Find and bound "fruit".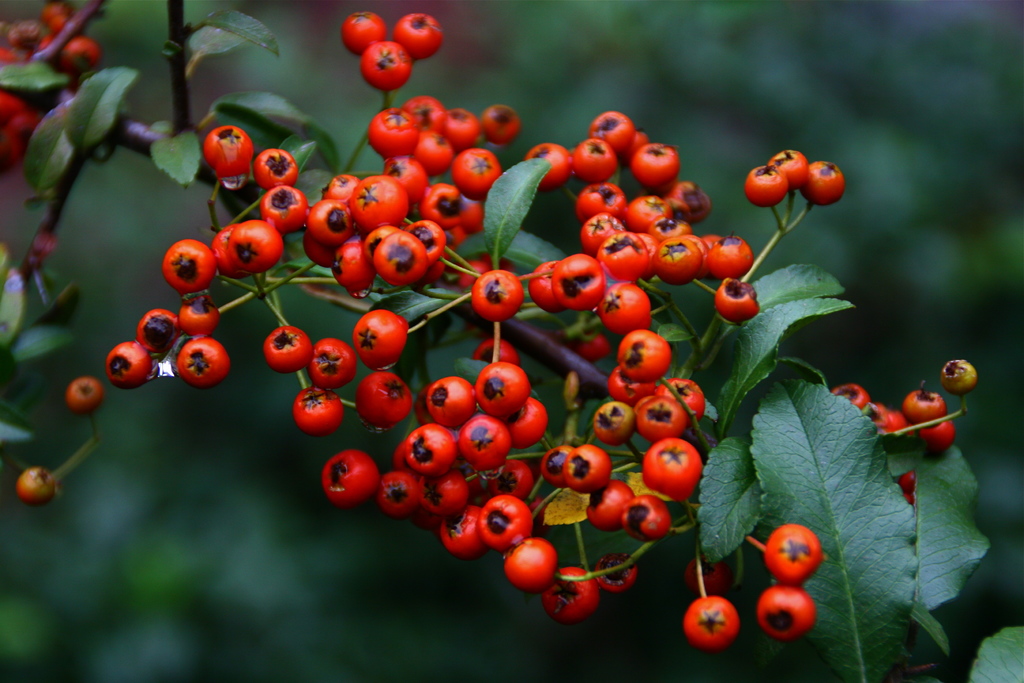
Bound: {"left": 67, "top": 374, "right": 101, "bottom": 414}.
